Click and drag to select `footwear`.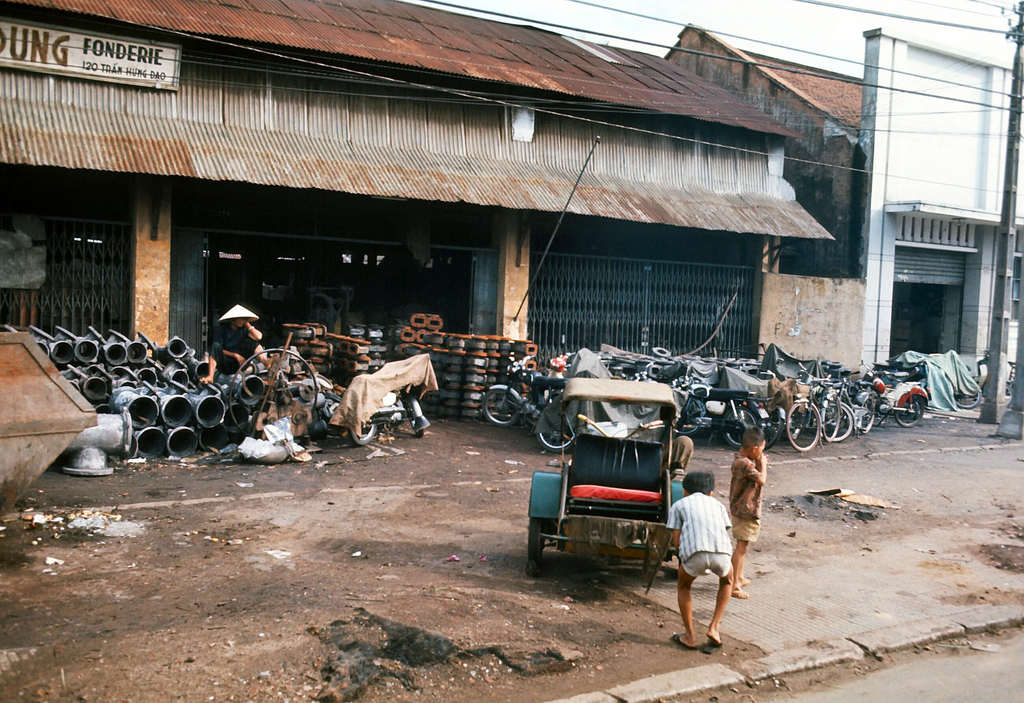
Selection: rect(668, 629, 693, 652).
